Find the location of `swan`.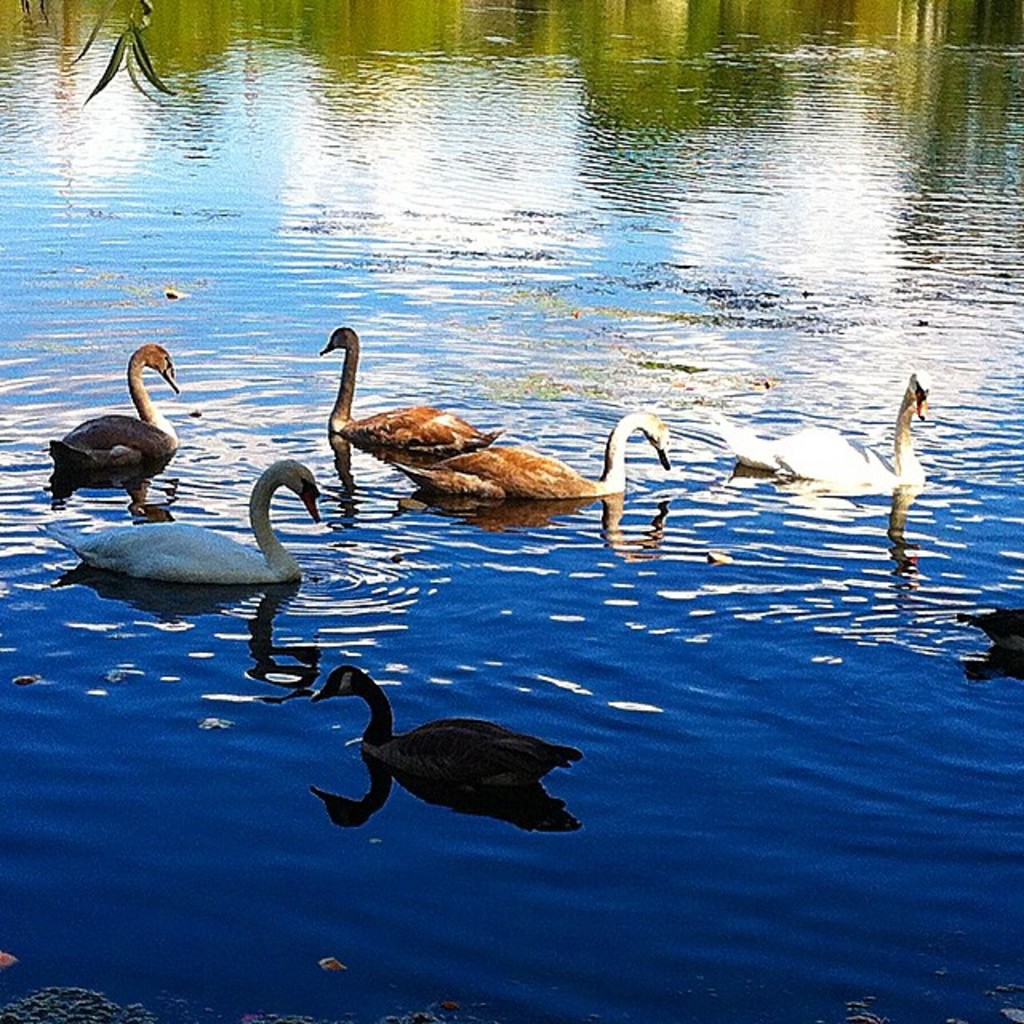
Location: detection(402, 411, 678, 502).
